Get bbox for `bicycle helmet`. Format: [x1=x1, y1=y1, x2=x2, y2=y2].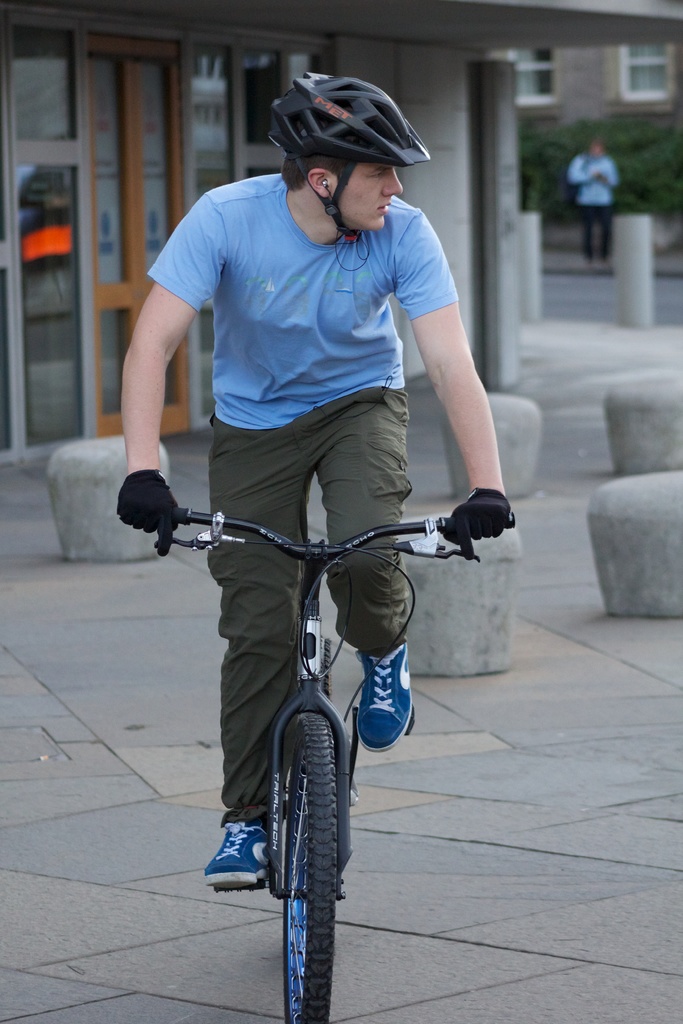
[x1=272, y1=66, x2=428, y2=250].
